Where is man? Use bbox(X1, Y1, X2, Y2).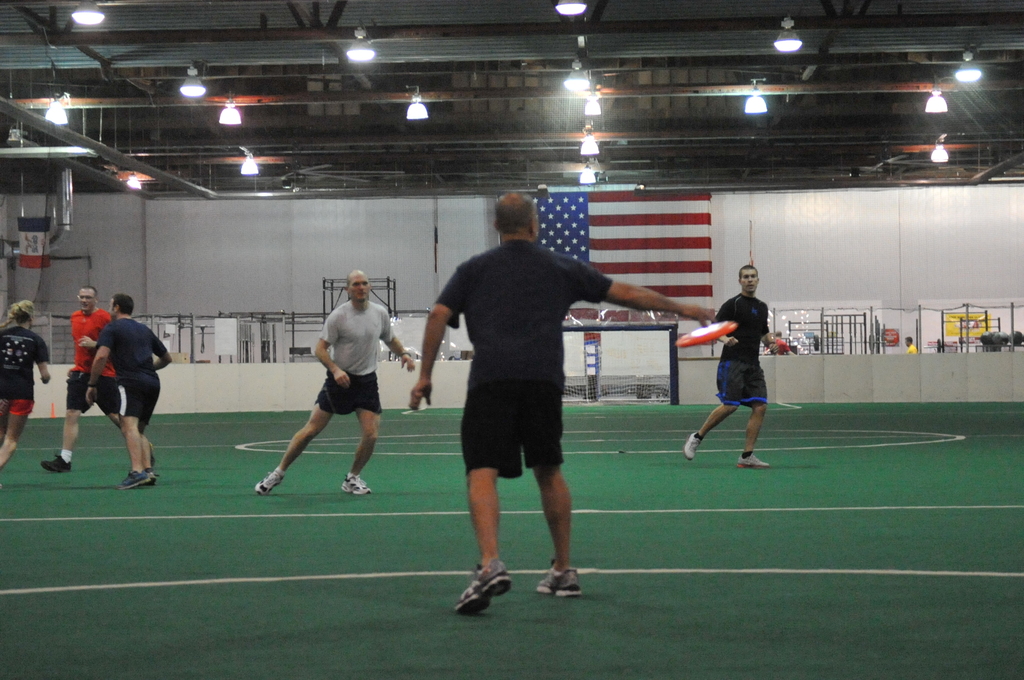
bbox(274, 286, 397, 504).
